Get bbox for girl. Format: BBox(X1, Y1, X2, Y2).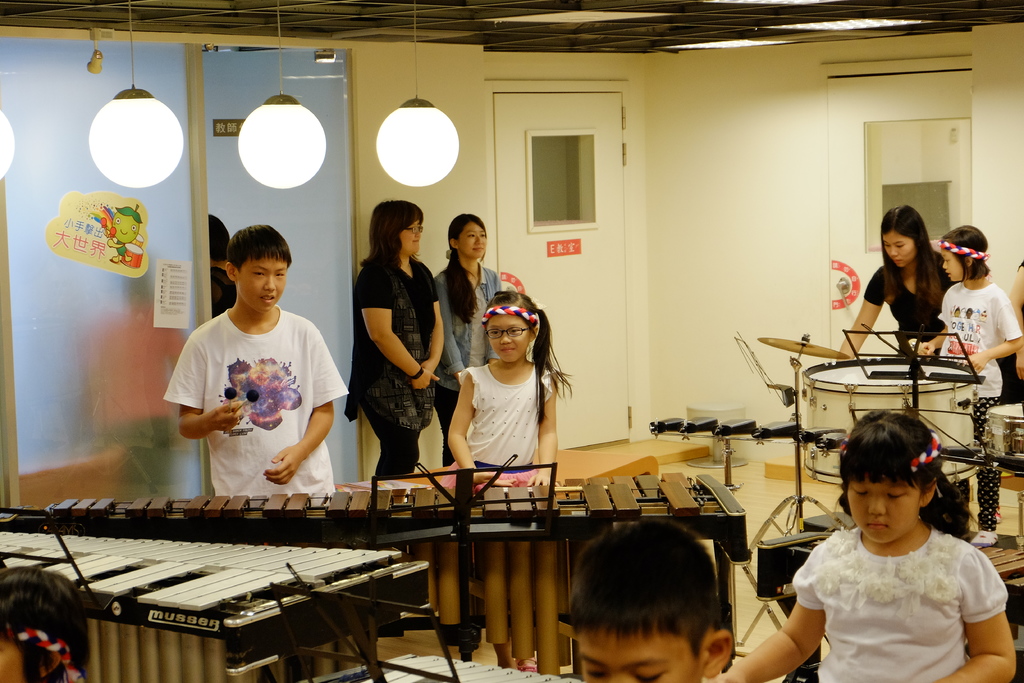
BBox(920, 224, 1023, 550).
